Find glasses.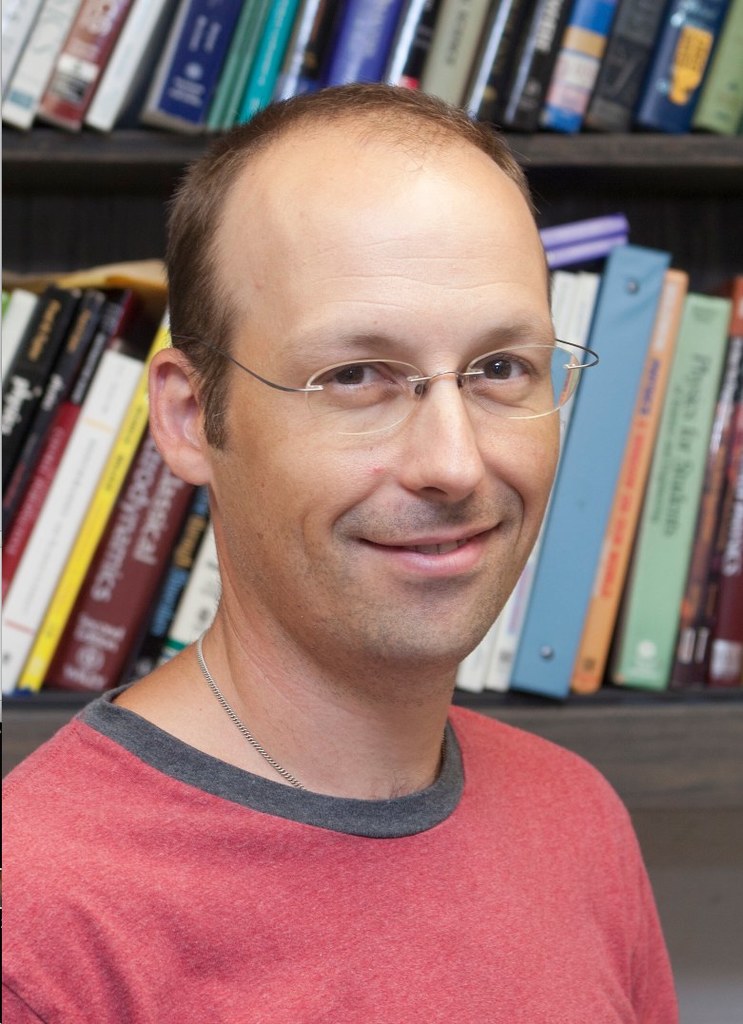
x1=201, y1=331, x2=600, y2=433.
